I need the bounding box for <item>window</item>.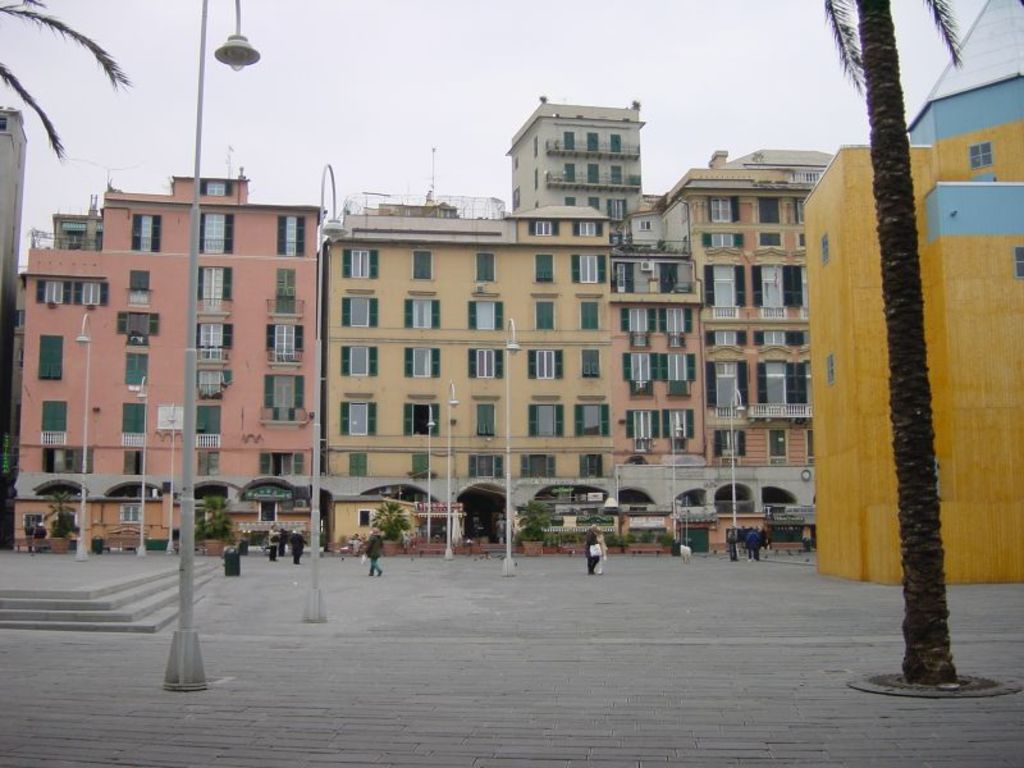
Here it is: (left=344, top=250, right=378, bottom=276).
